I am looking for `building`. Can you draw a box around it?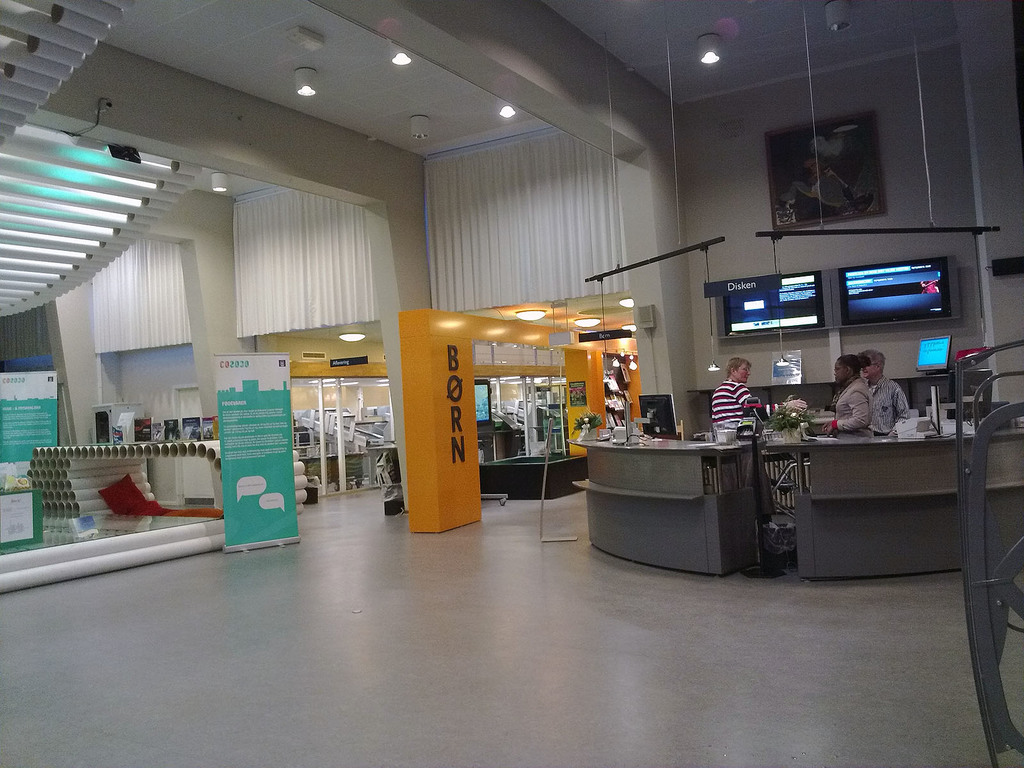
Sure, the bounding box is 0/4/1023/767.
